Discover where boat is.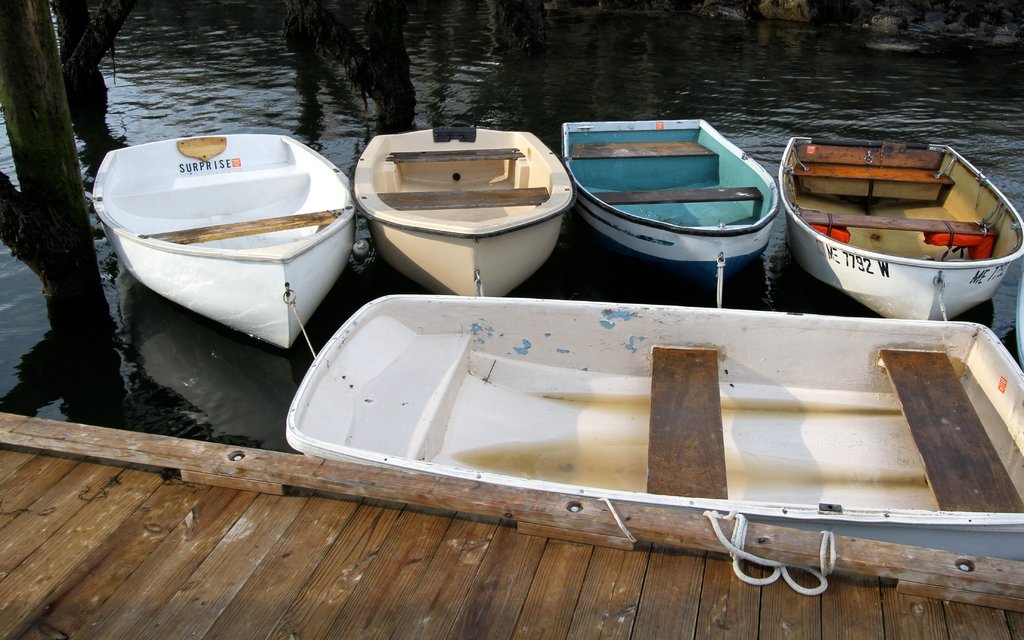
Discovered at BBox(73, 130, 378, 346).
